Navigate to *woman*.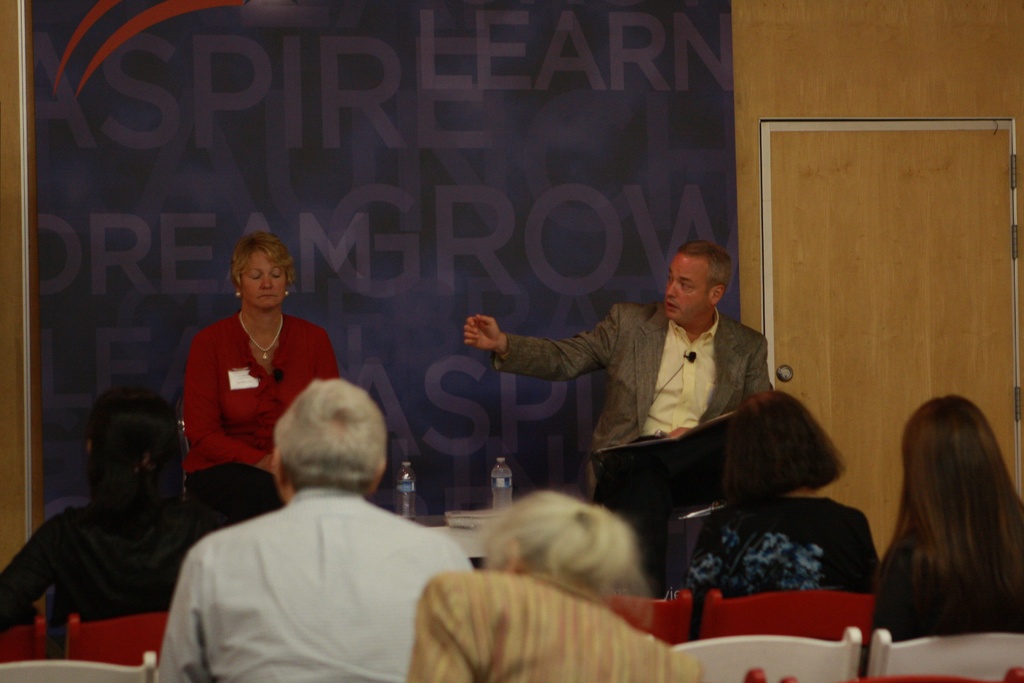
Navigation target: detection(667, 386, 884, 604).
